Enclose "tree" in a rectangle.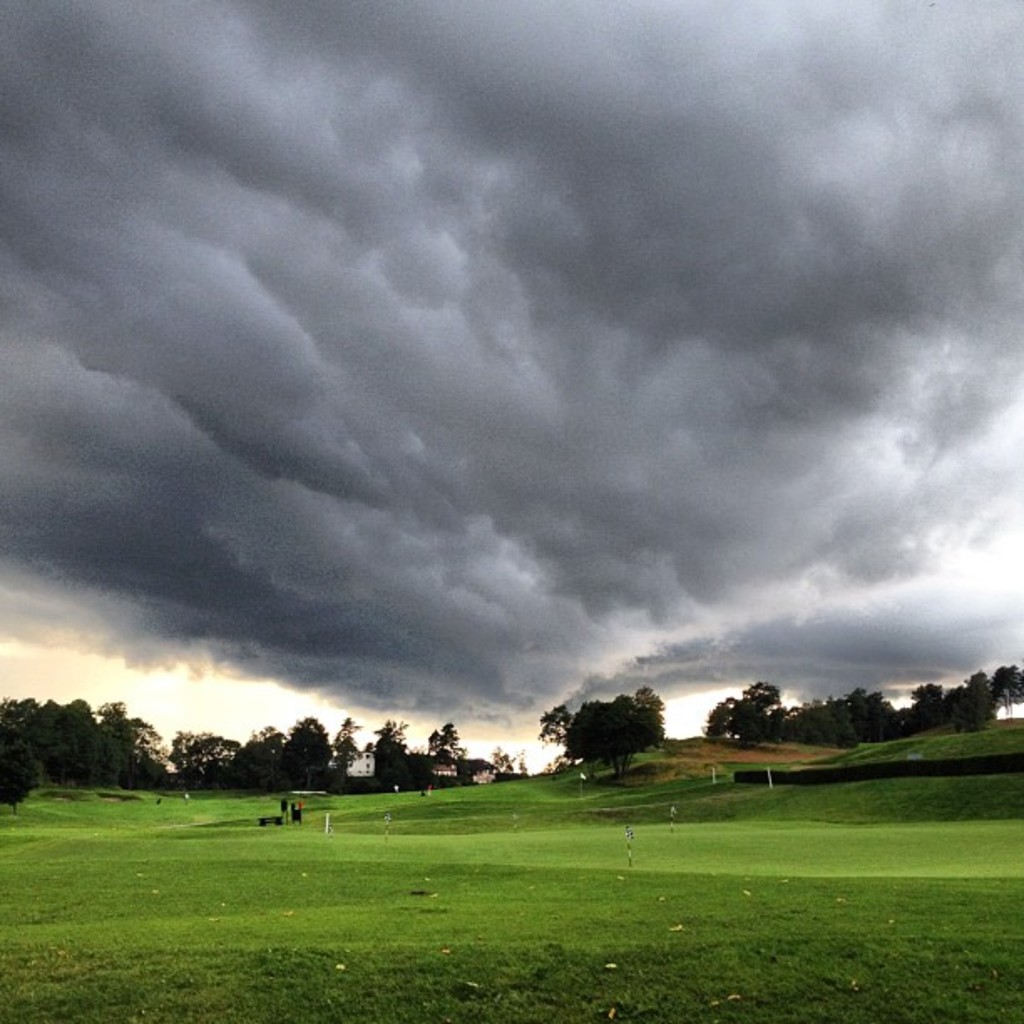
17 689 95 806.
